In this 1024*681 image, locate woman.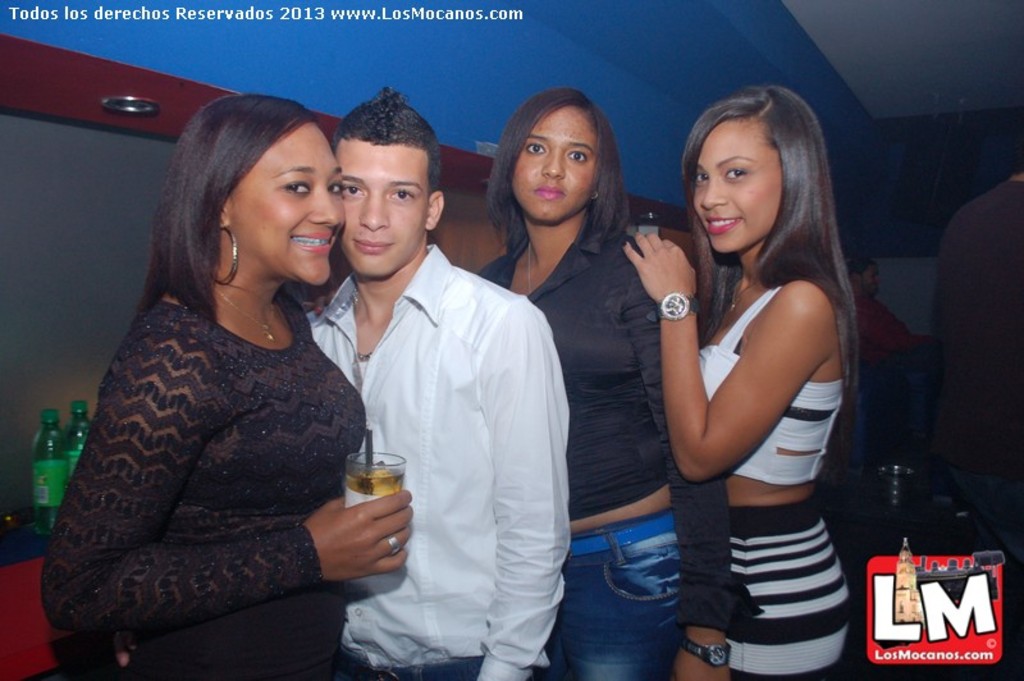
Bounding box: bbox=[51, 90, 392, 676].
